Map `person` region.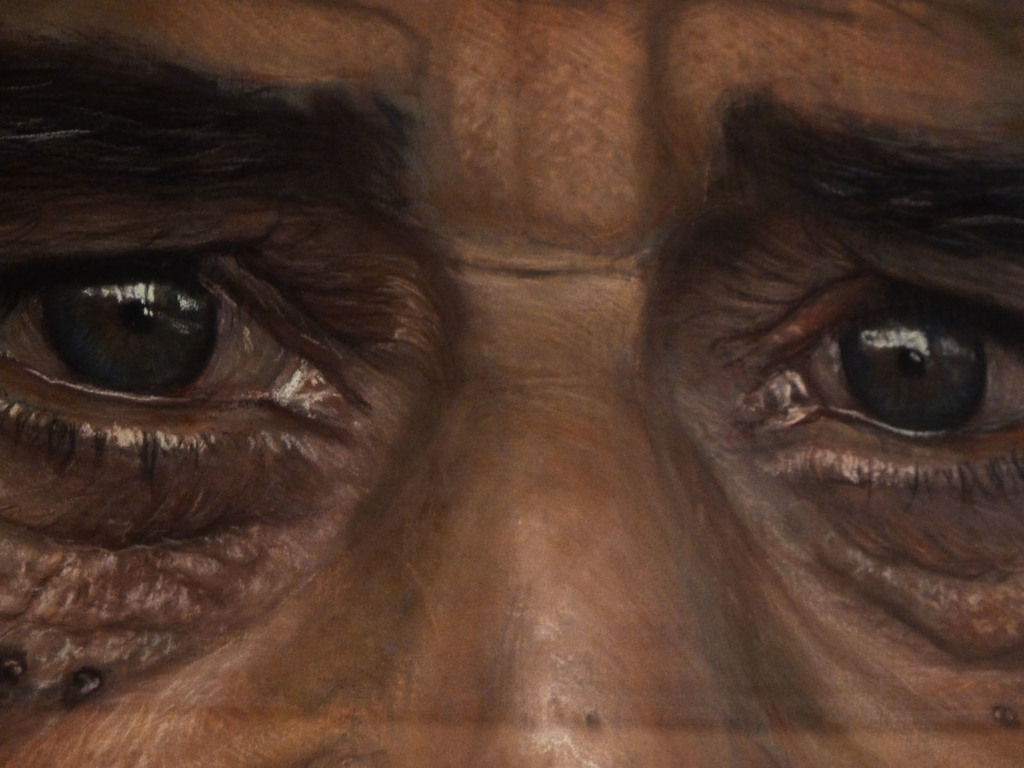
Mapped to bbox(0, 0, 1023, 767).
